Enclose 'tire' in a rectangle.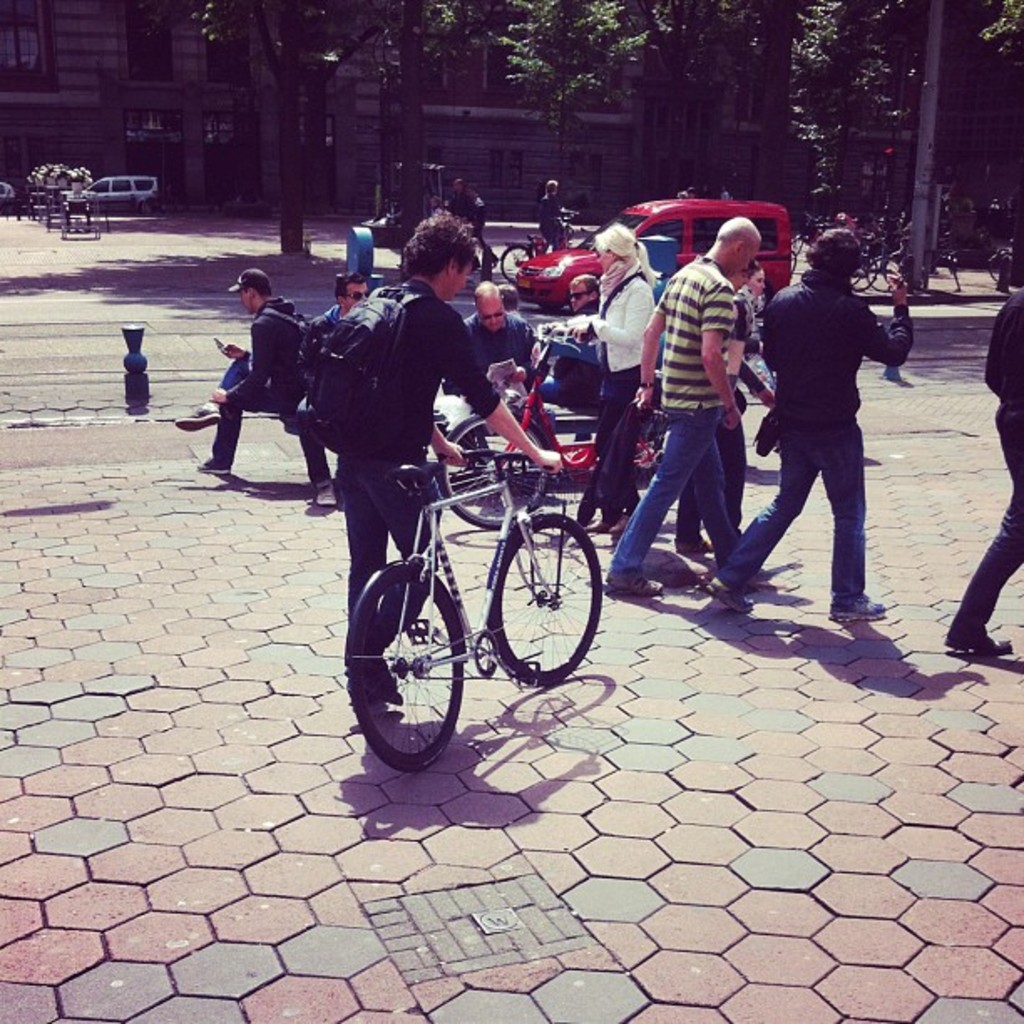
[341, 557, 463, 760].
